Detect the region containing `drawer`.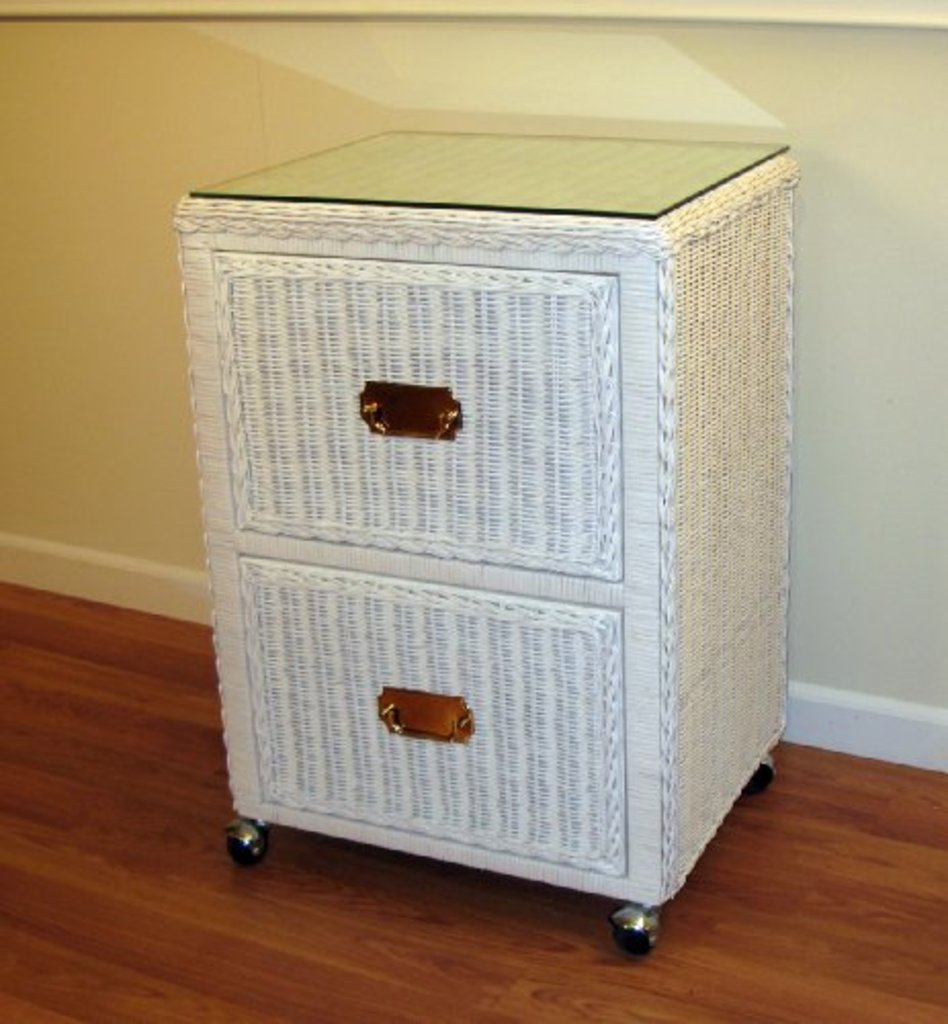
[left=238, top=553, right=622, bottom=881].
